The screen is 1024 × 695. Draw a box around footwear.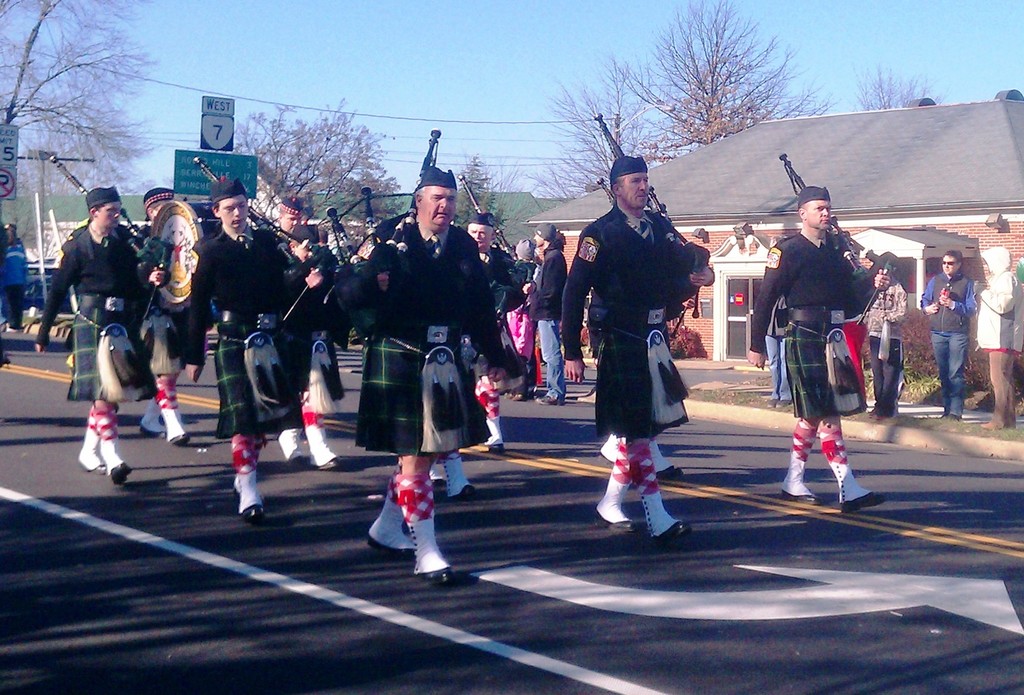
x1=868, y1=410, x2=888, y2=419.
